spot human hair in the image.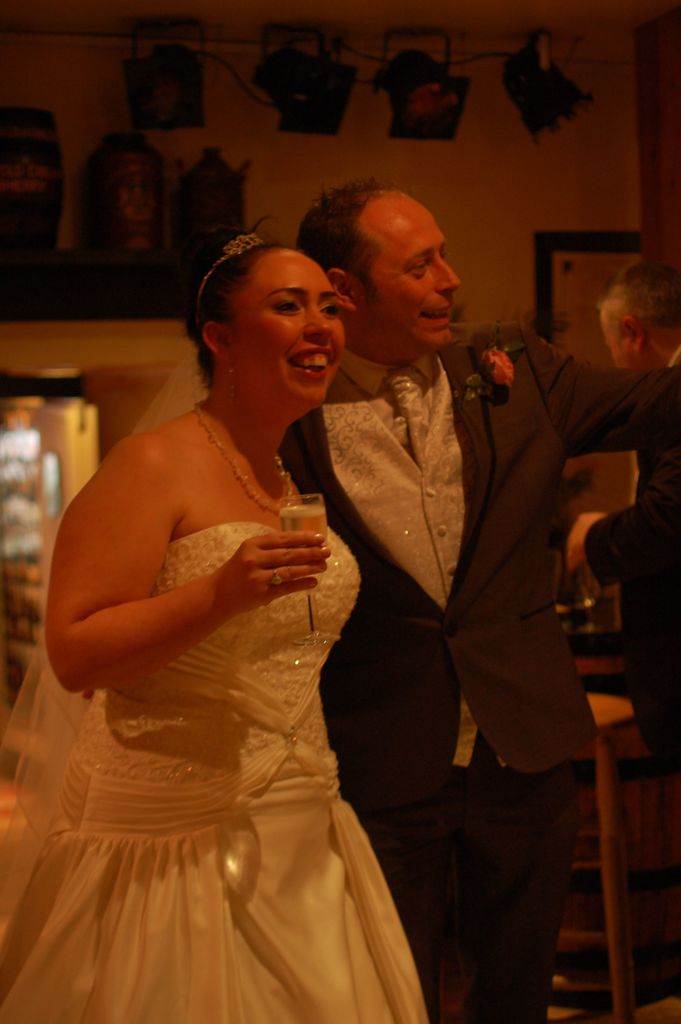
human hair found at 185 229 319 414.
